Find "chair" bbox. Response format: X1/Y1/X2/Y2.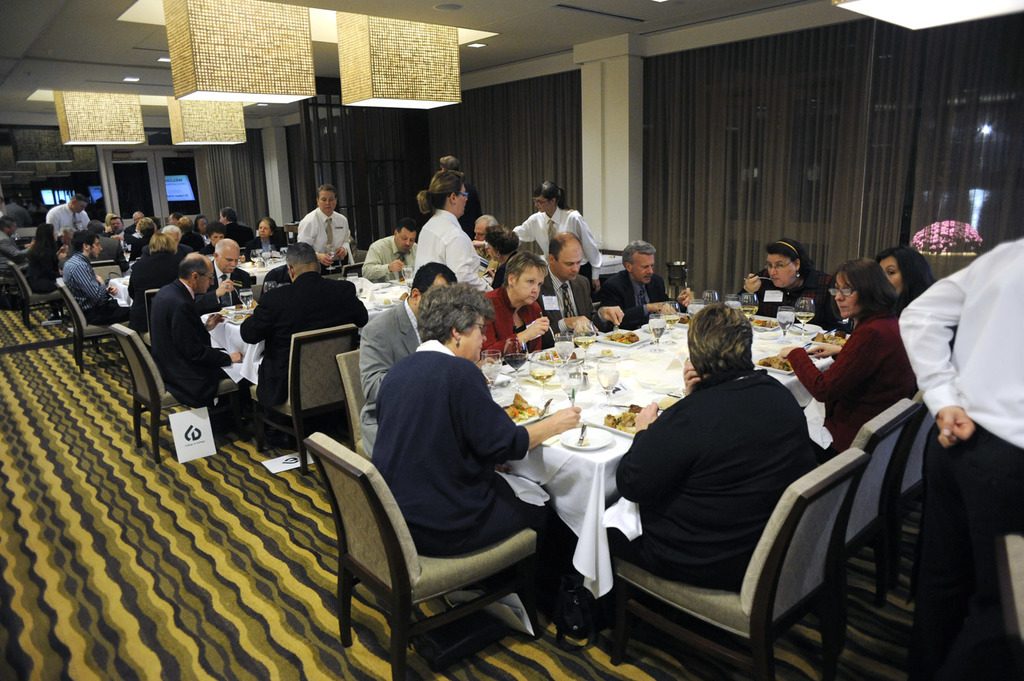
89/260/123/274.
